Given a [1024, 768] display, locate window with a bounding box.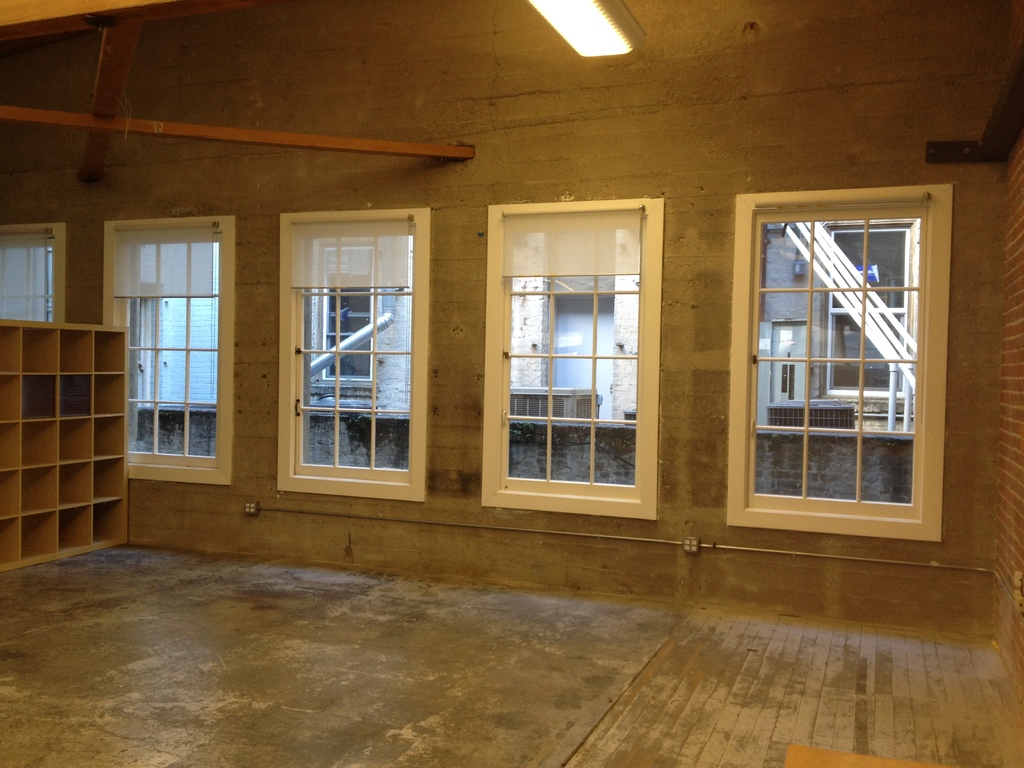
Located: l=732, t=185, r=954, b=542.
